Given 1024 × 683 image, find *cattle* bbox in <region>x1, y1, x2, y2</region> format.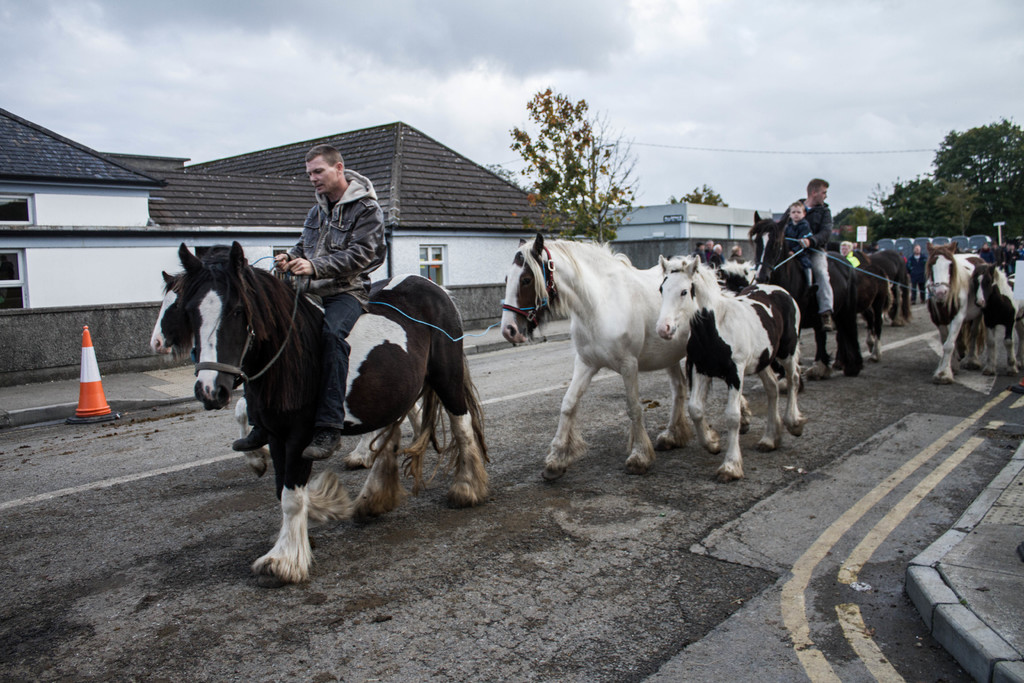
<region>499, 232, 714, 473</region>.
